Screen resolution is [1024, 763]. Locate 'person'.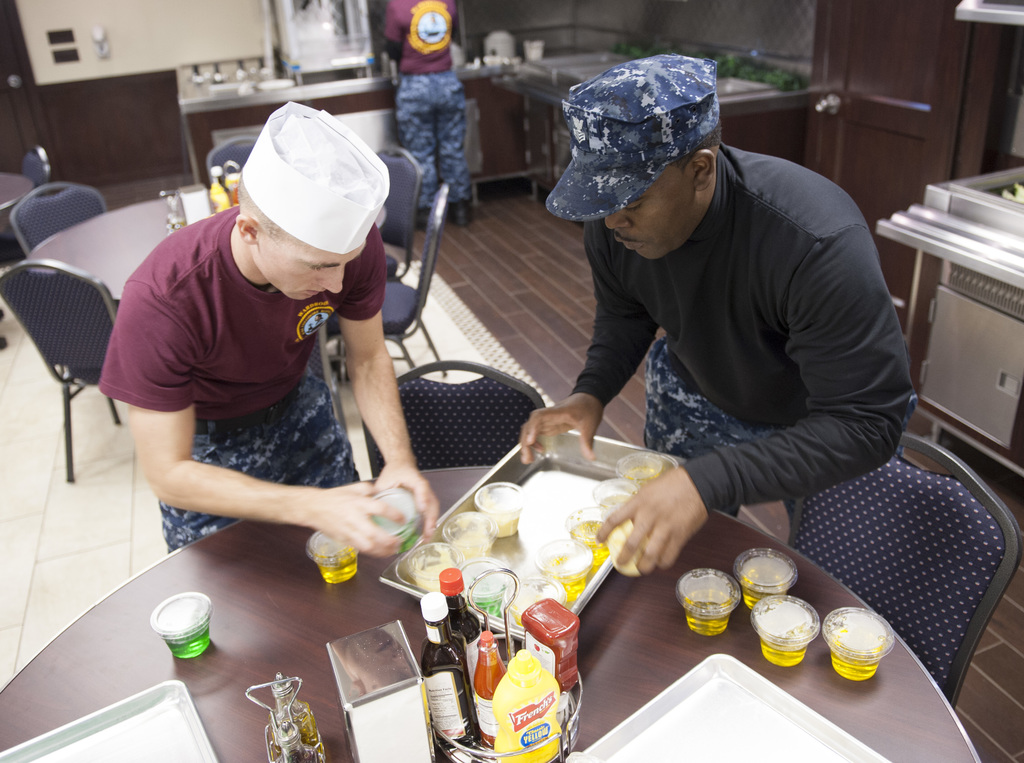
bbox=(518, 52, 916, 522).
